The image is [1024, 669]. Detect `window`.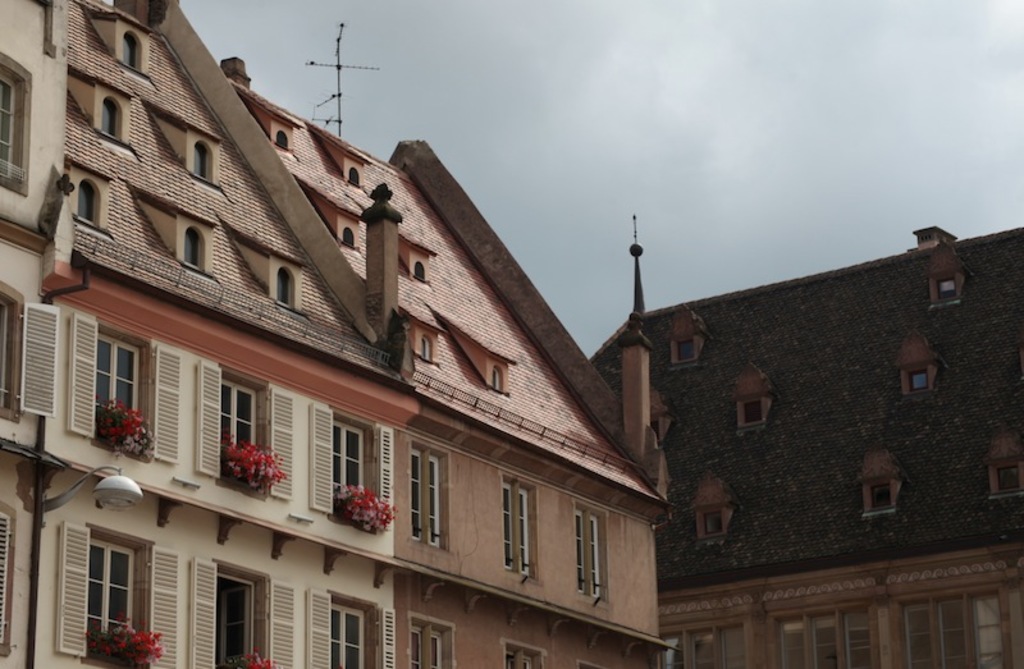
Detection: <bbox>503, 487, 541, 591</bbox>.
